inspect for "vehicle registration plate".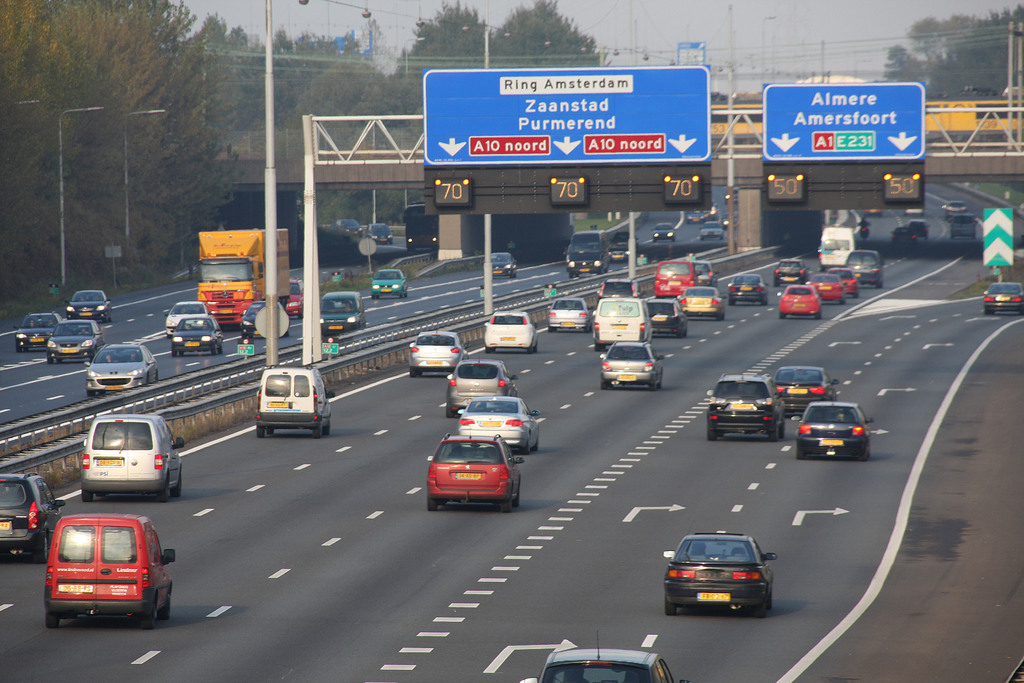
Inspection: BBox(266, 394, 290, 413).
